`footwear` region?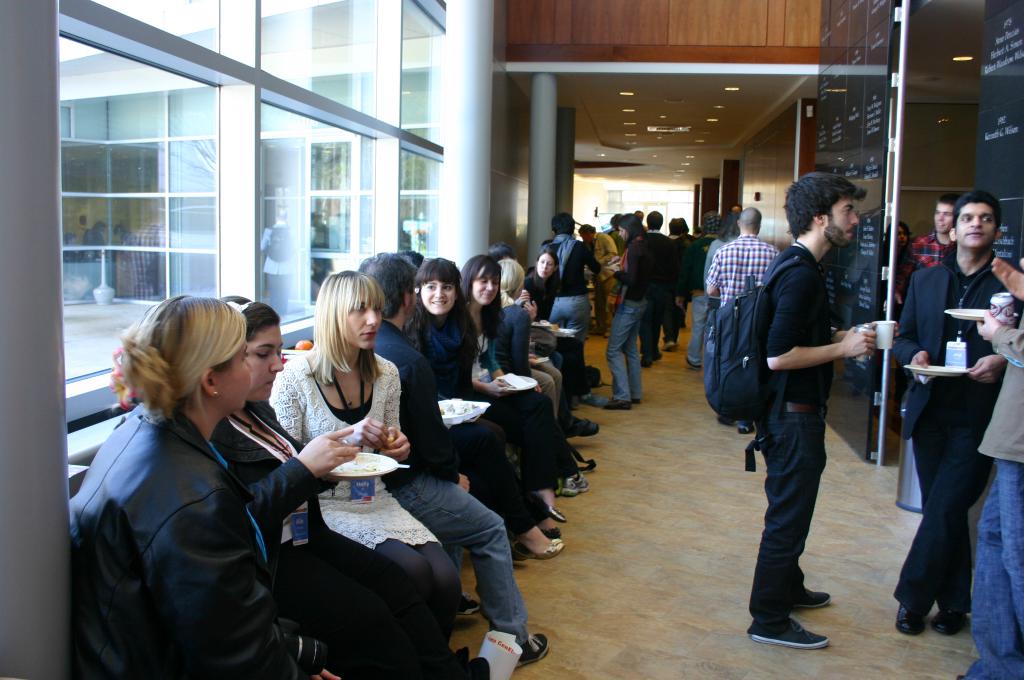
detection(556, 471, 586, 496)
